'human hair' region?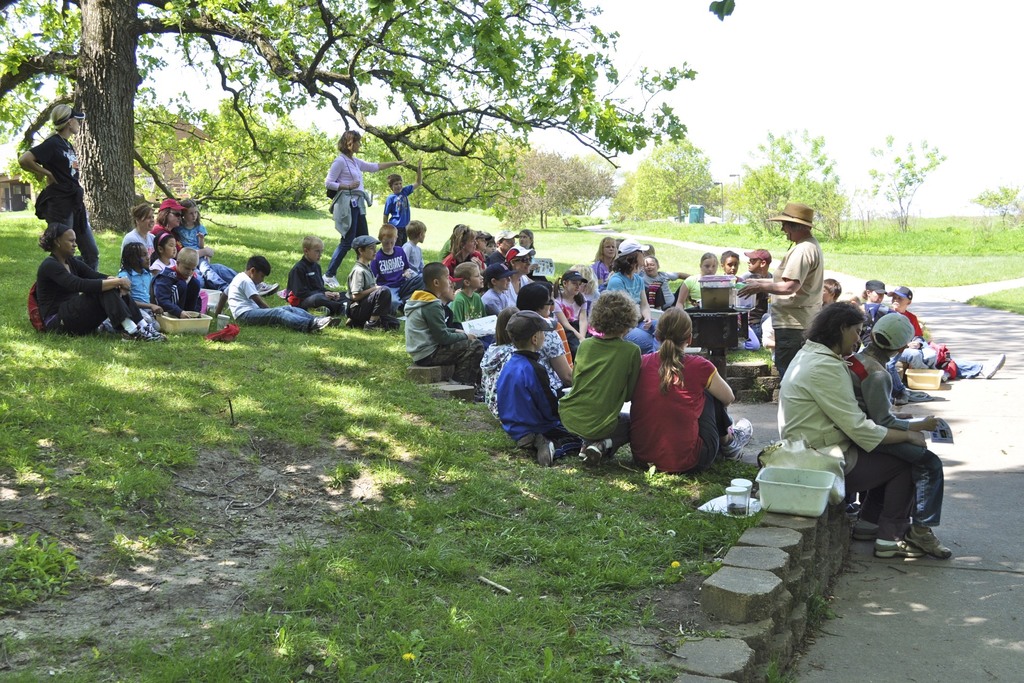
[x1=451, y1=226, x2=476, y2=254]
